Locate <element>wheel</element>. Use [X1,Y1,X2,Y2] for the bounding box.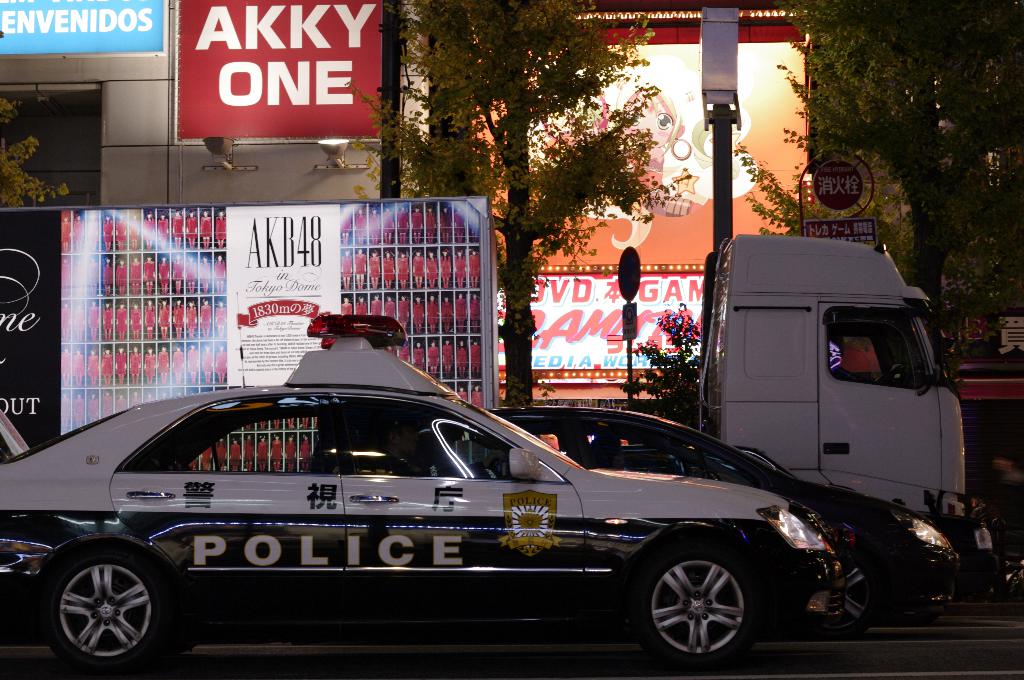
[842,553,870,631].
